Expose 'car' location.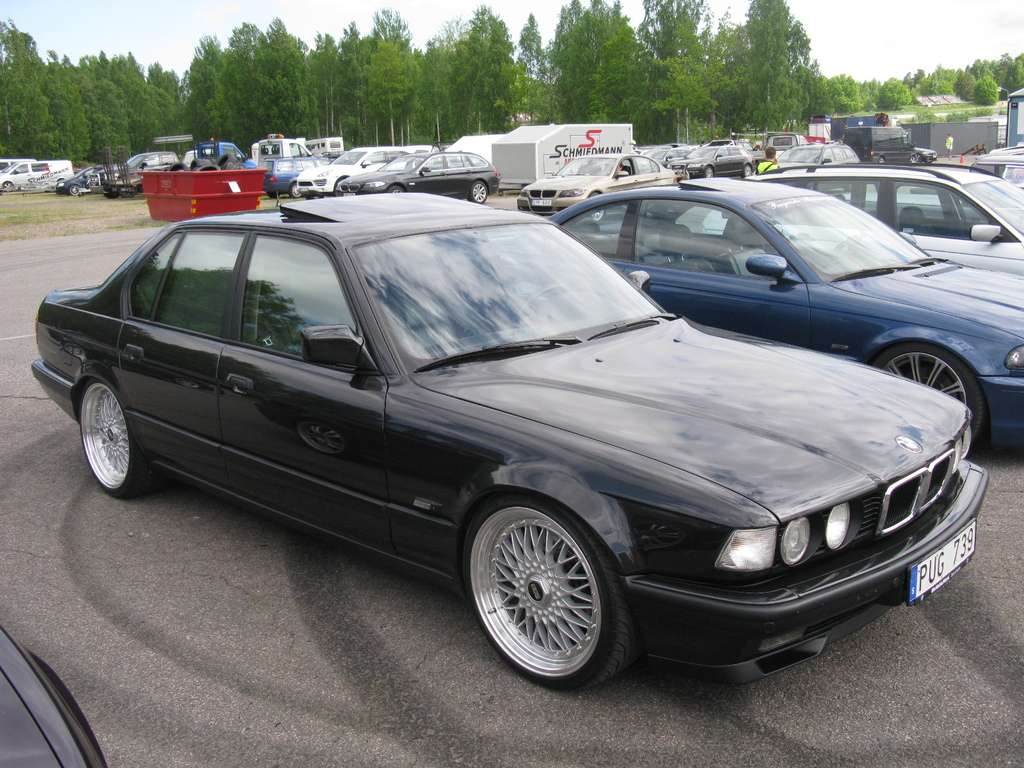
Exposed at (x1=0, y1=625, x2=109, y2=767).
